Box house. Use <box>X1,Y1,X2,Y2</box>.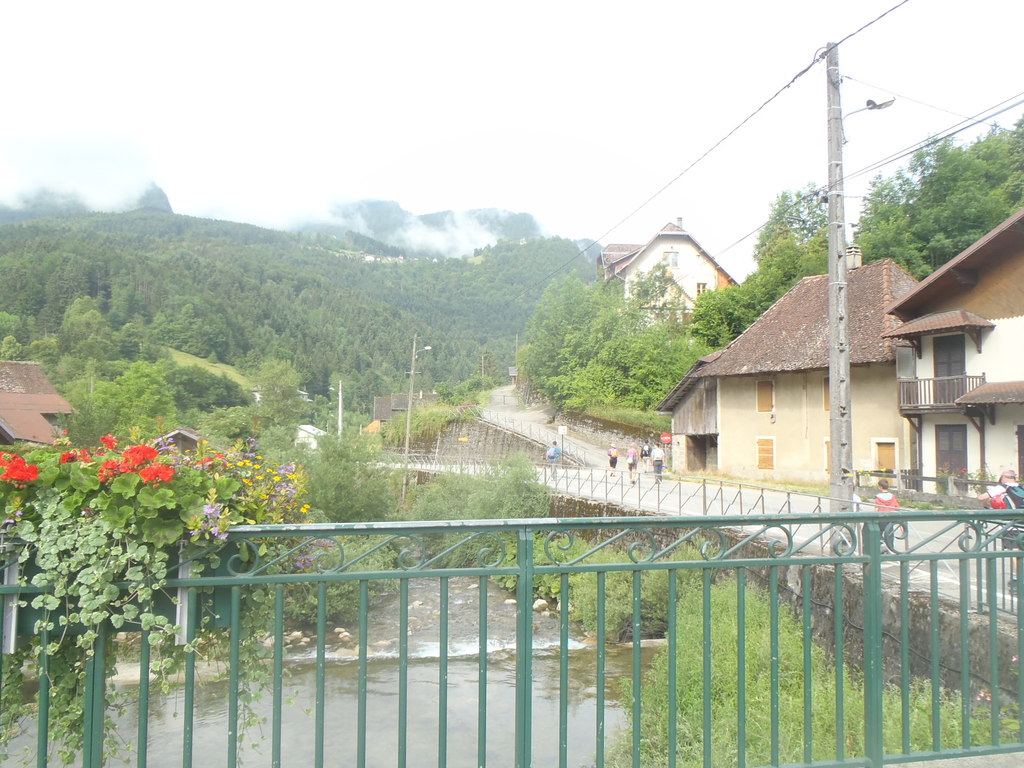
<box>881,212,1023,529</box>.
